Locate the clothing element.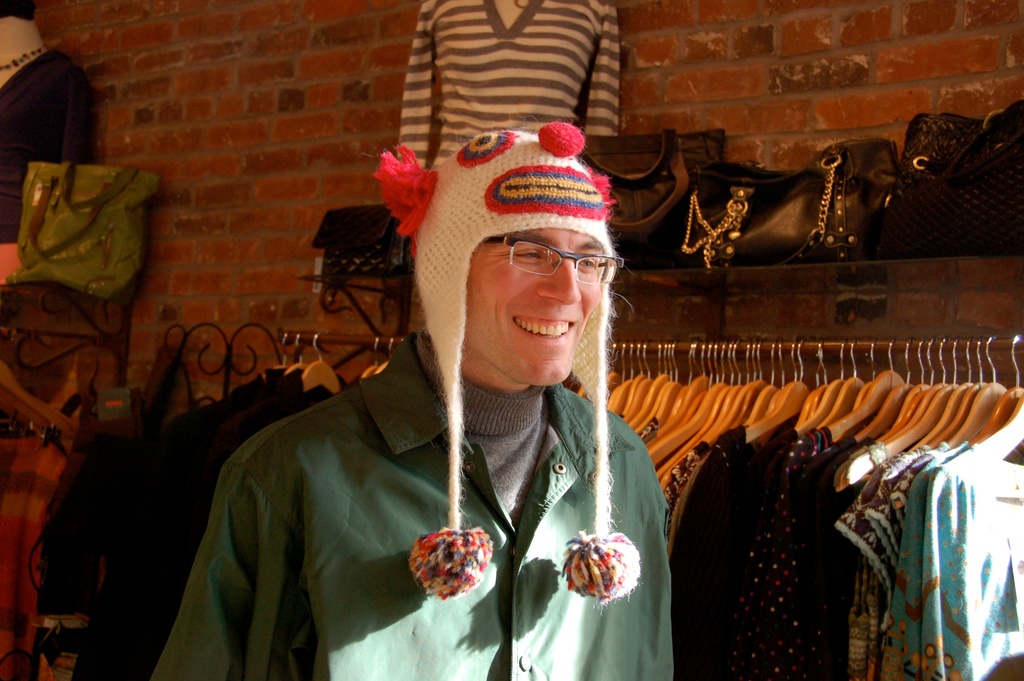
Element bbox: box(397, 0, 625, 187).
